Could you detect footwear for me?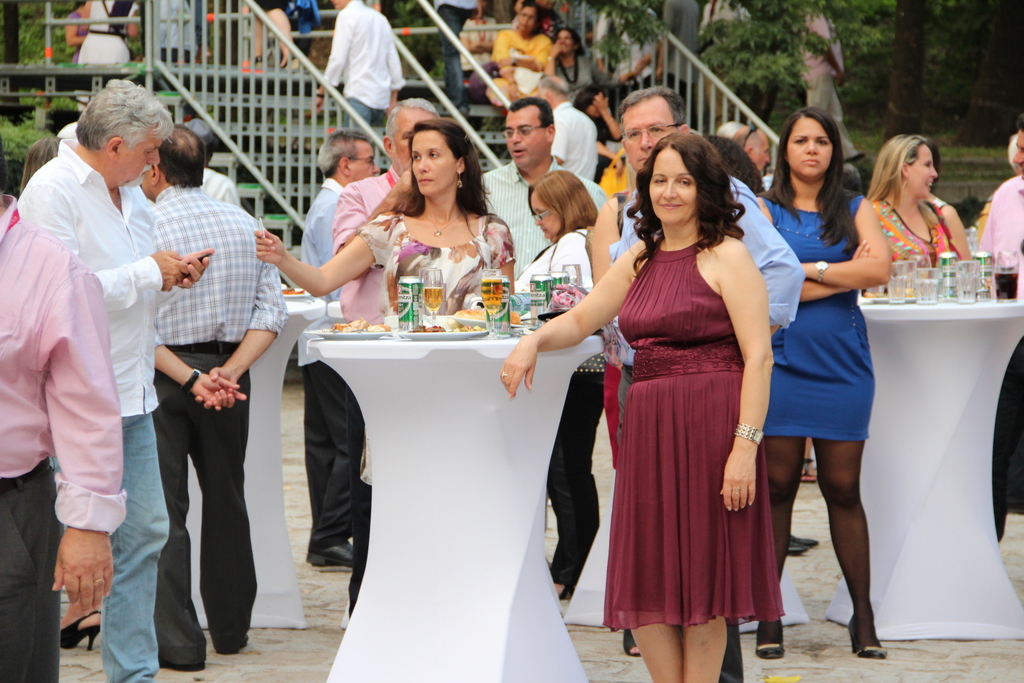
Detection result: bbox=[306, 541, 357, 566].
